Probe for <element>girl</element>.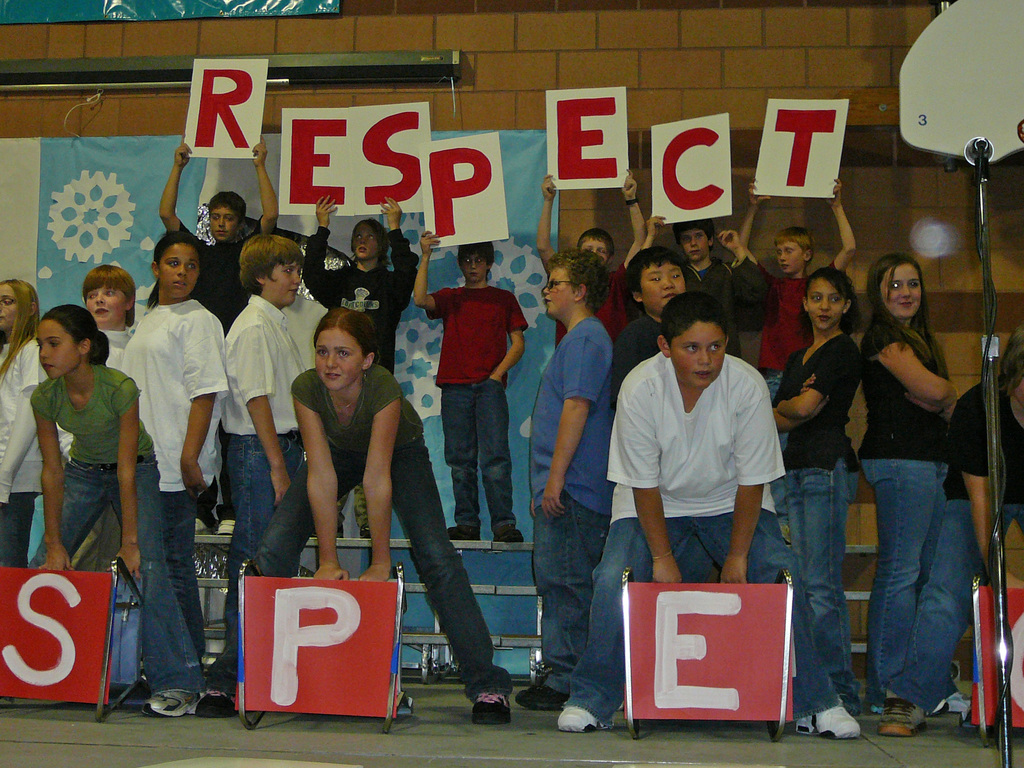
Probe result: region(121, 232, 230, 705).
